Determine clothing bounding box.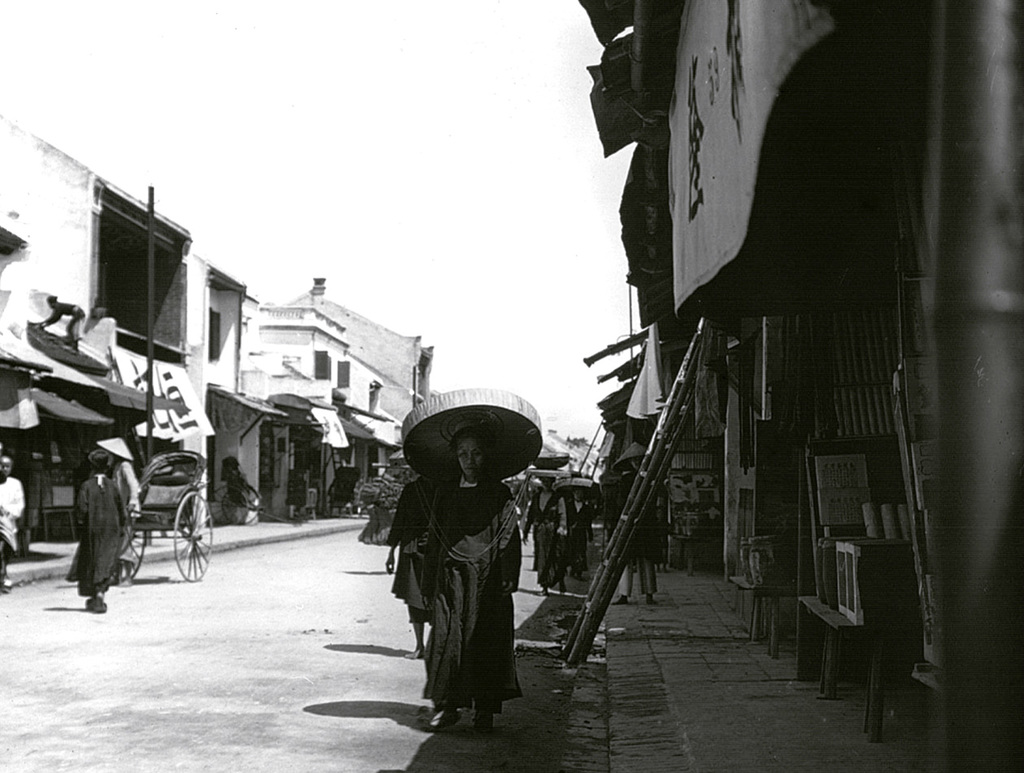
Determined: Rect(0, 476, 28, 578).
